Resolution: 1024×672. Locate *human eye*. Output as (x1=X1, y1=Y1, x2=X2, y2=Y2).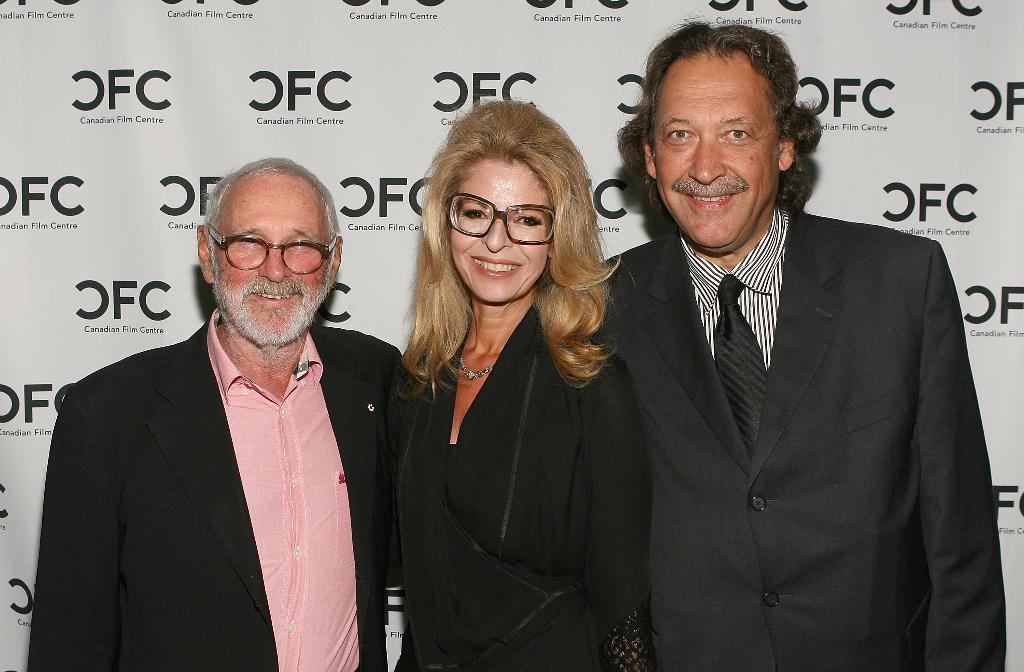
(x1=666, y1=125, x2=698, y2=144).
